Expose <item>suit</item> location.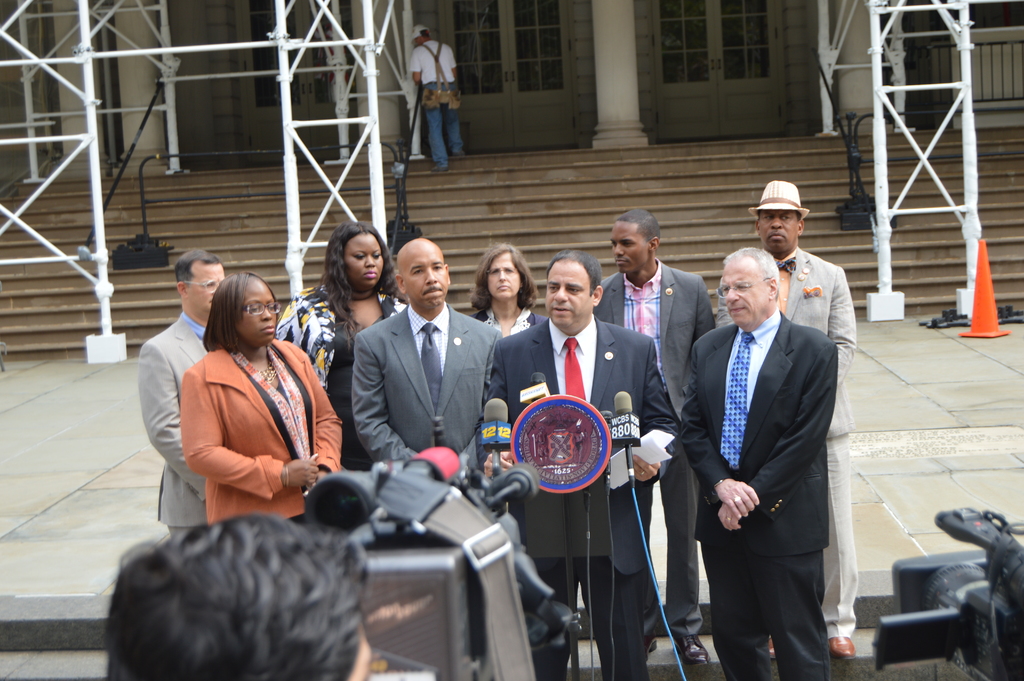
Exposed at (489, 315, 669, 680).
